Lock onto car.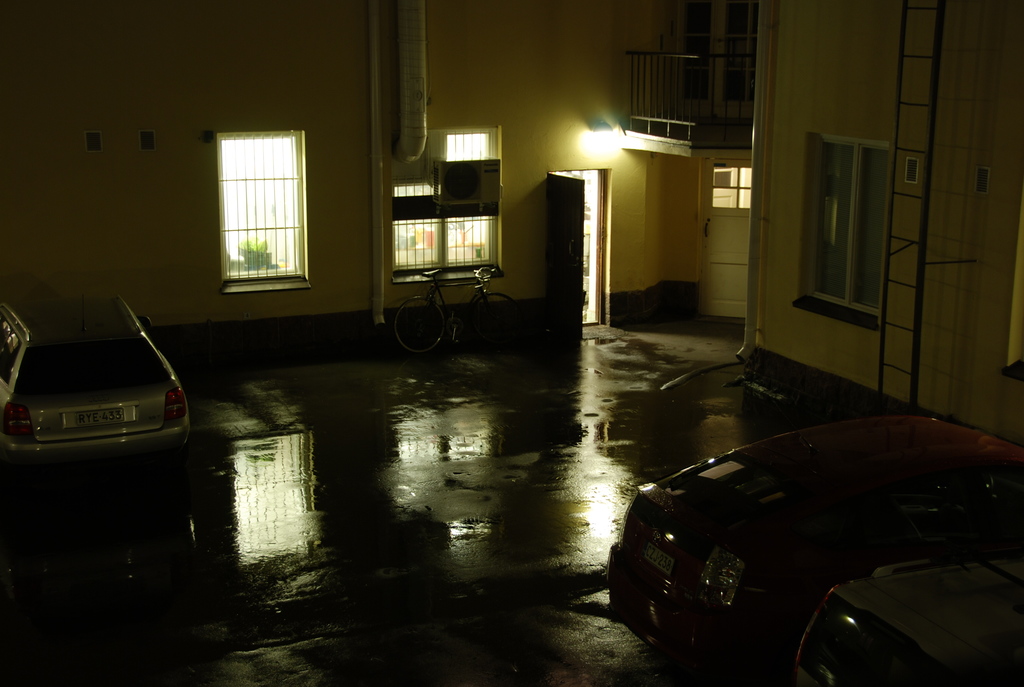
Locked: 0 293 188 469.
